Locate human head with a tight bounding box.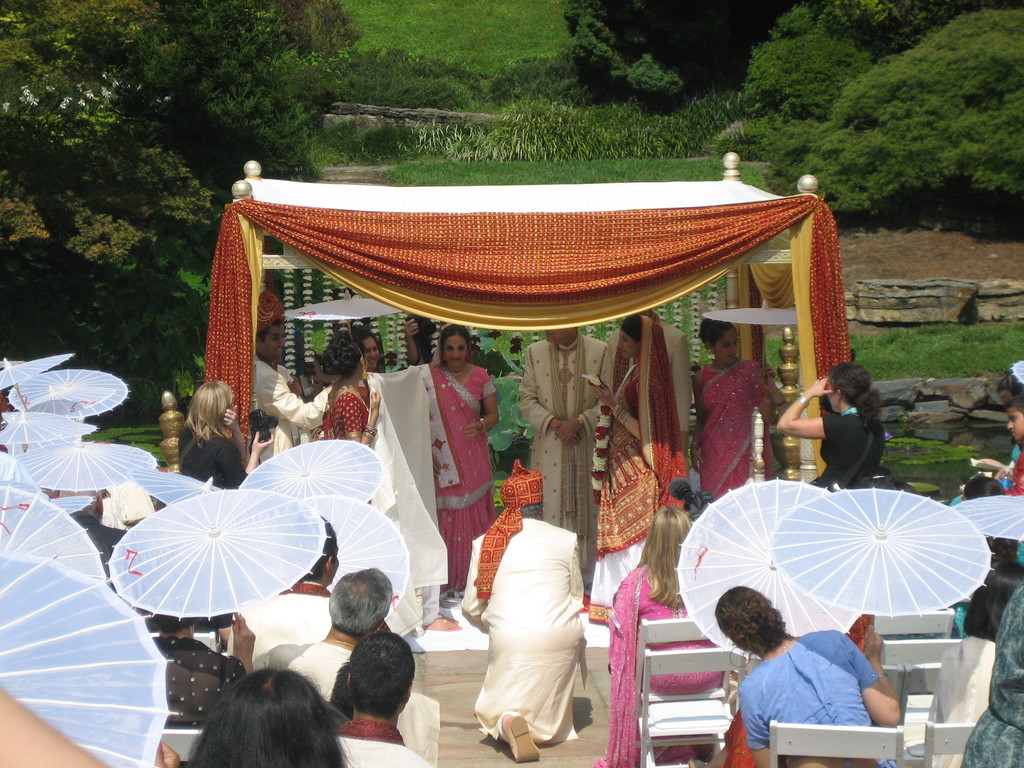
box=[964, 472, 1012, 504].
